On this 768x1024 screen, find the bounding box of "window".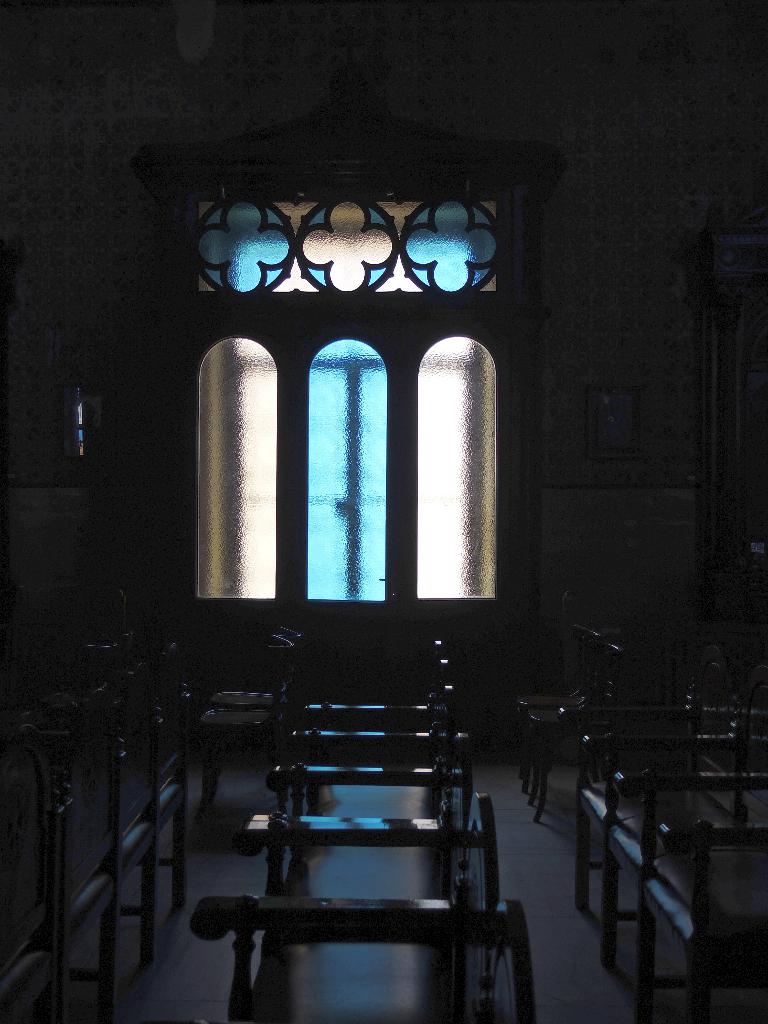
Bounding box: region(140, 129, 534, 647).
